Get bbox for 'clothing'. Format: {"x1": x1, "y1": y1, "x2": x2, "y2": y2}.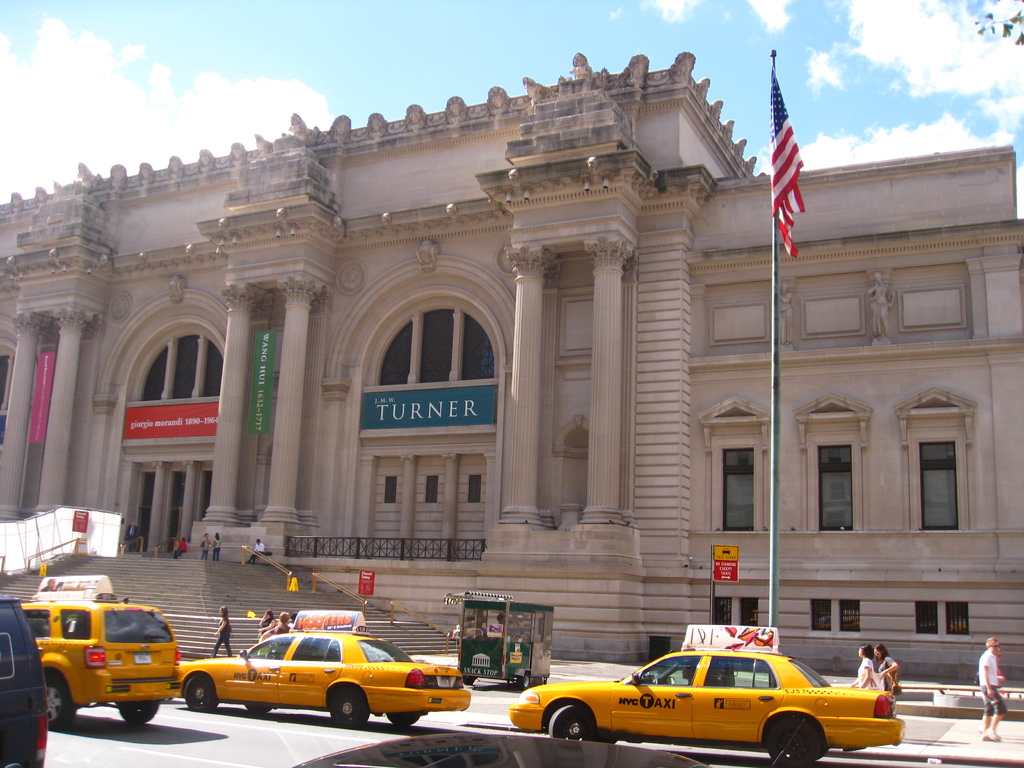
{"x1": 996, "y1": 660, "x2": 1002, "y2": 686}.
